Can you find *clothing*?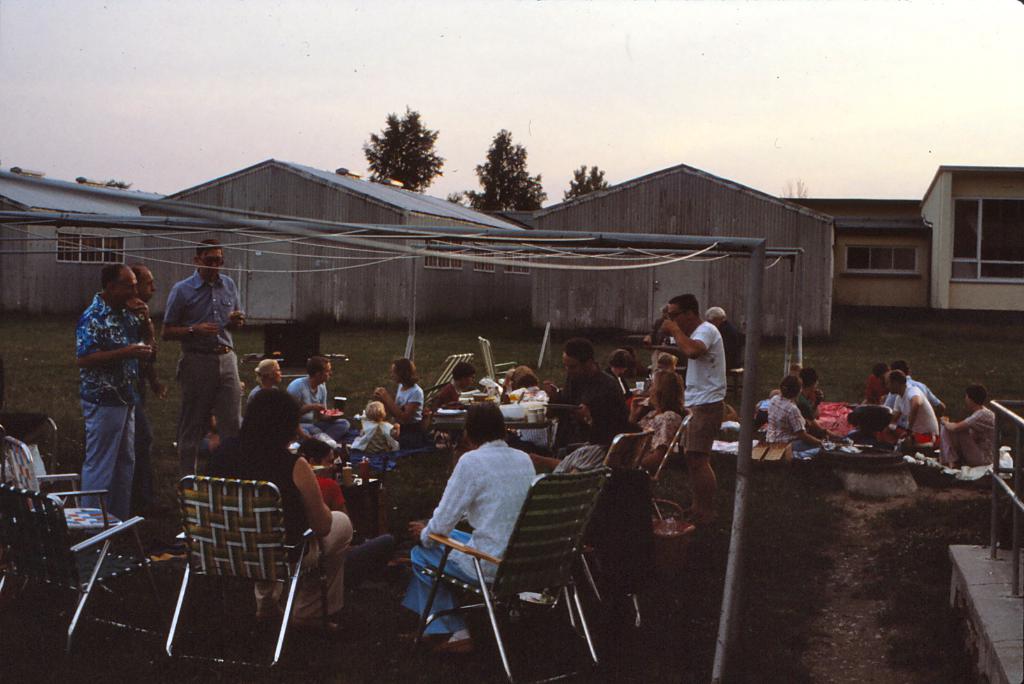
Yes, bounding box: detection(278, 369, 356, 457).
